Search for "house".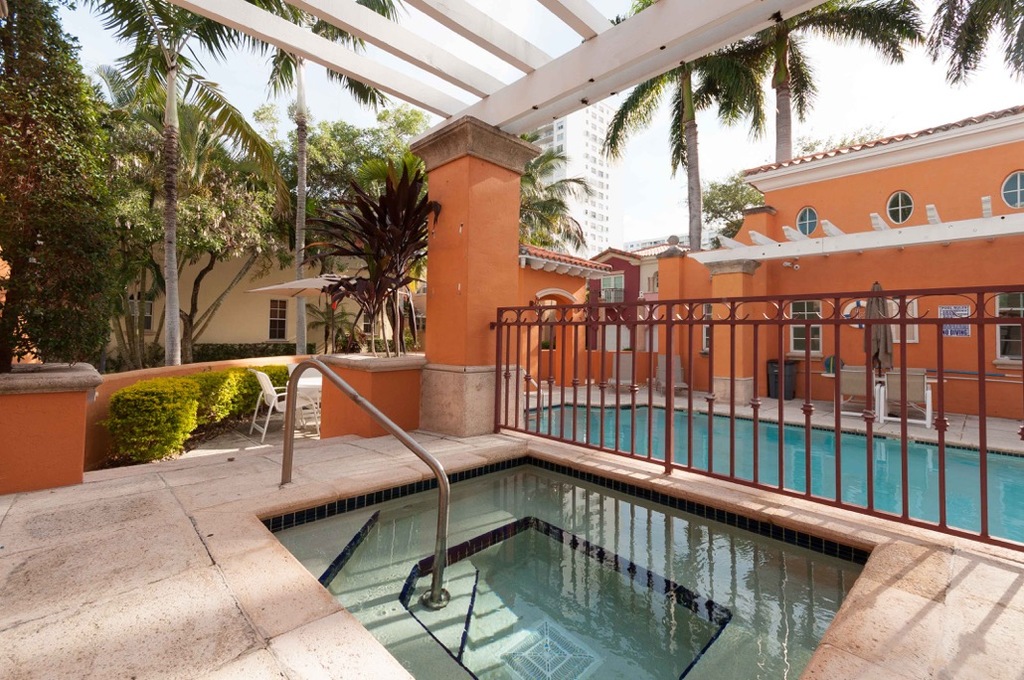
Found at Rect(518, 104, 1023, 417).
